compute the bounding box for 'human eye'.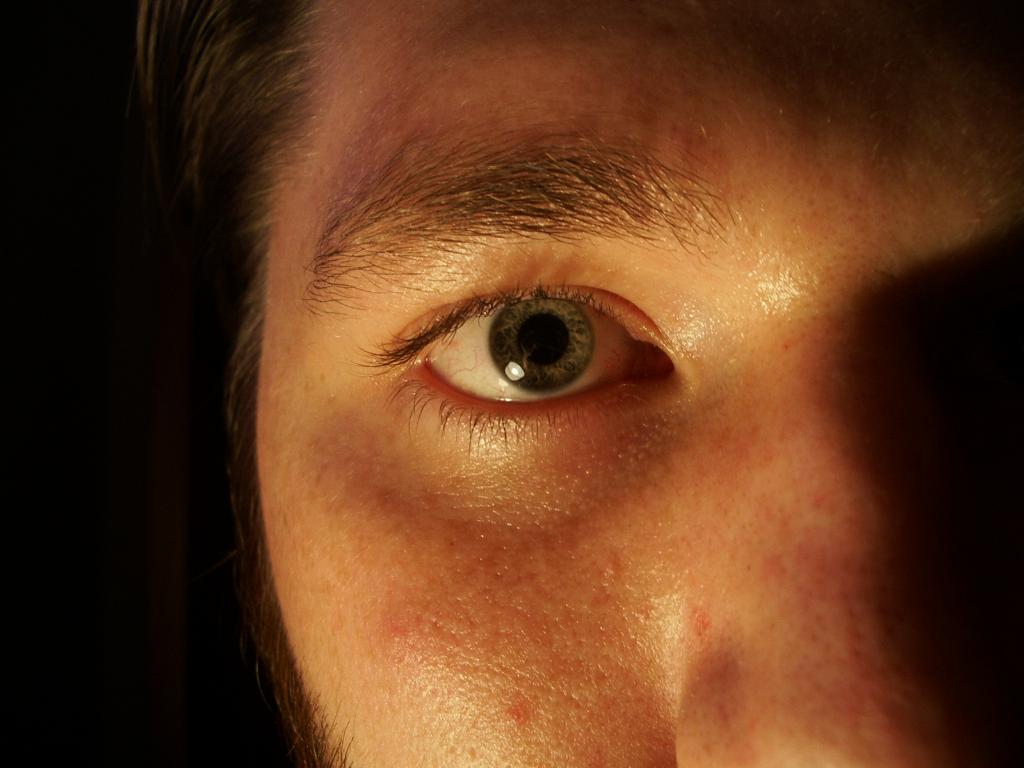
detection(368, 266, 677, 455).
